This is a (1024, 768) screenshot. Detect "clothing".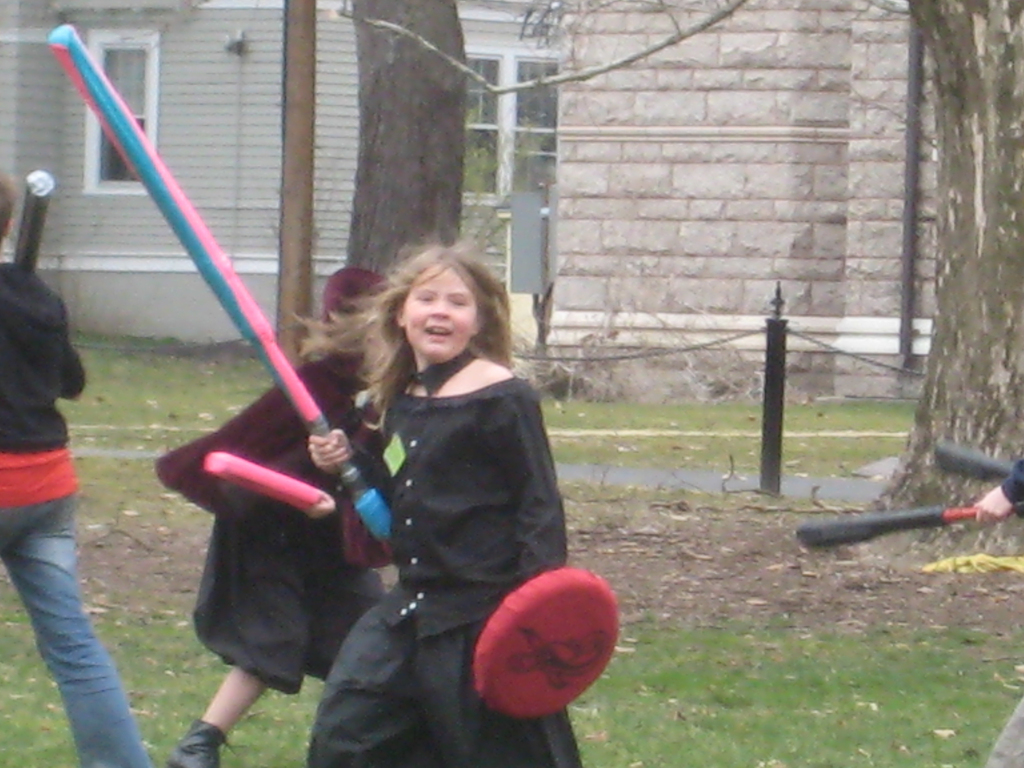
(x1=152, y1=269, x2=397, y2=696).
